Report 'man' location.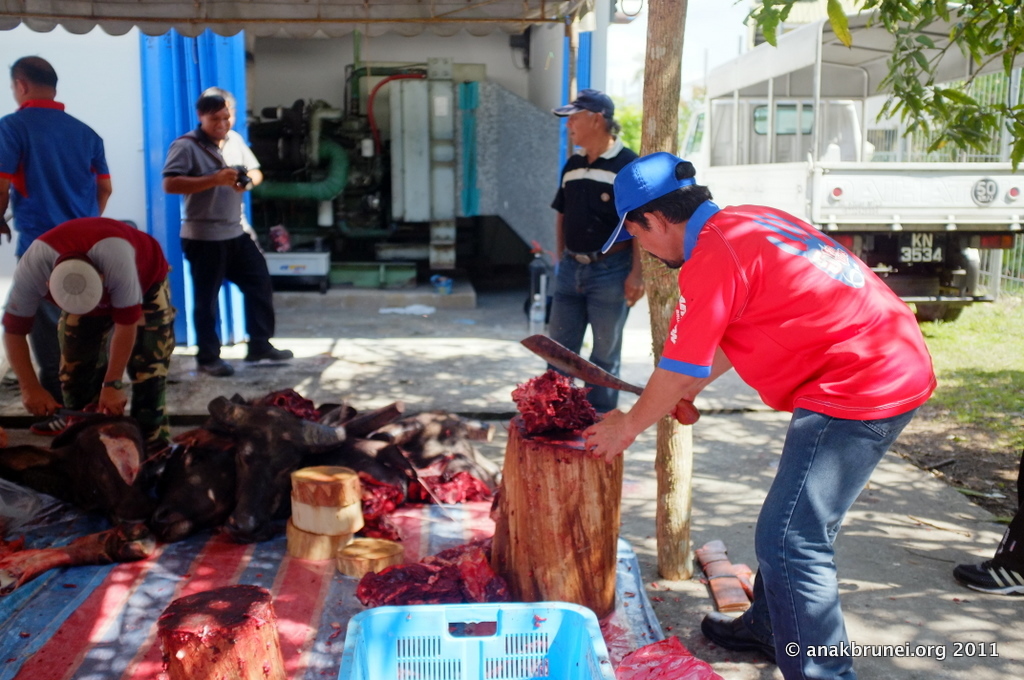
Report: (0, 51, 114, 408).
